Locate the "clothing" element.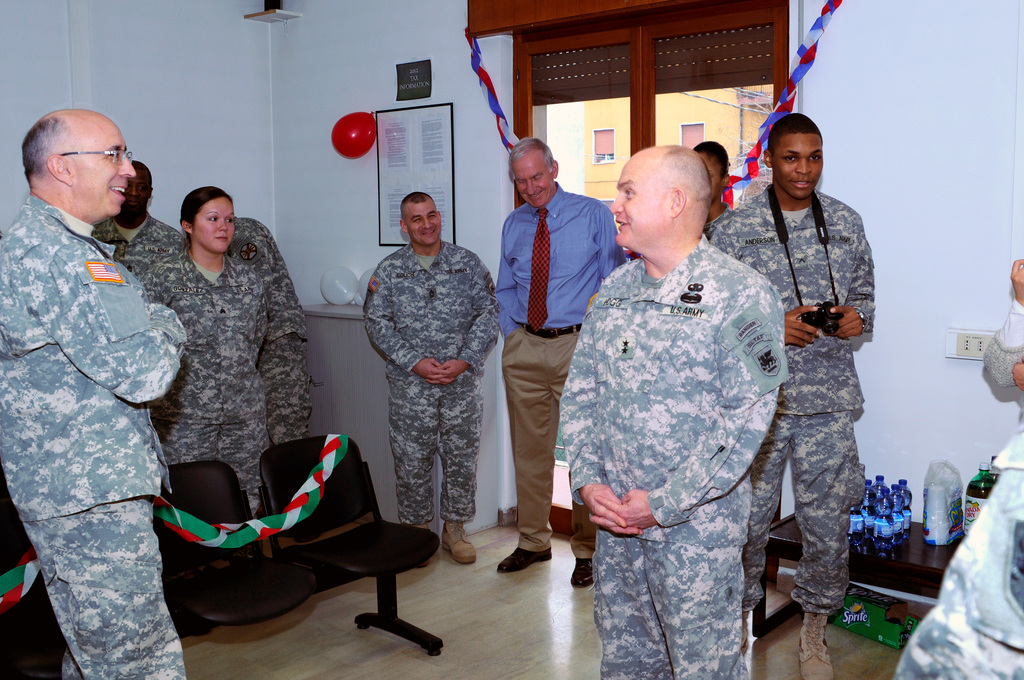
Element bbox: detection(559, 235, 789, 679).
